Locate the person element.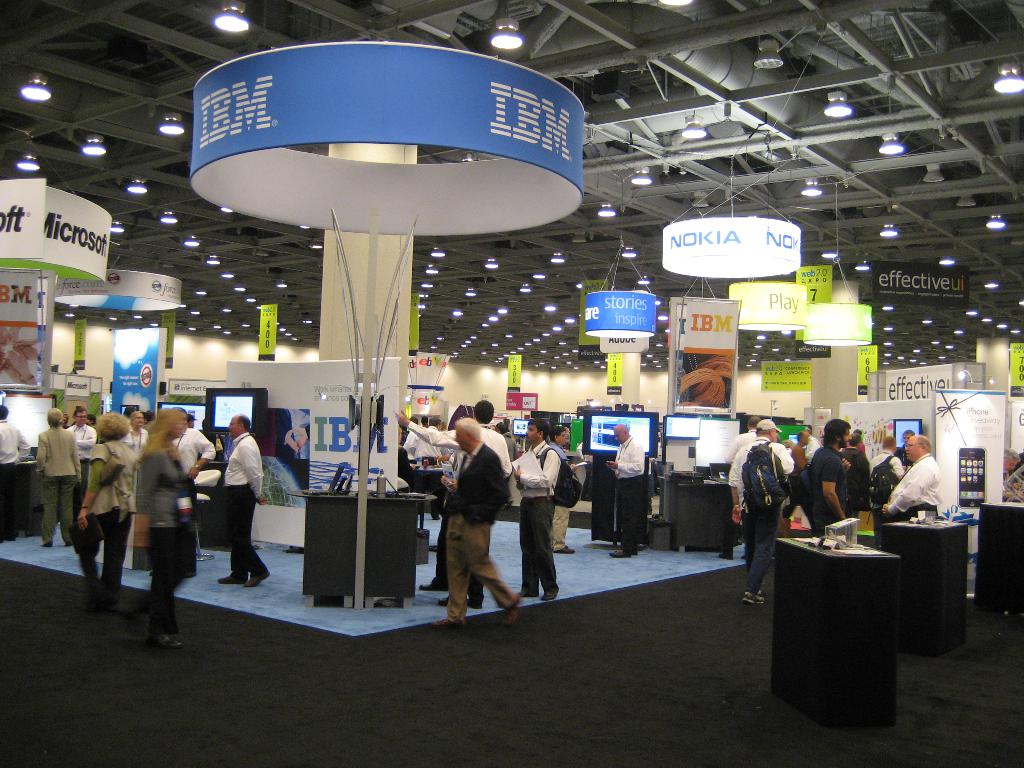
Element bbox: {"left": 808, "top": 416, "right": 846, "bottom": 528}.
